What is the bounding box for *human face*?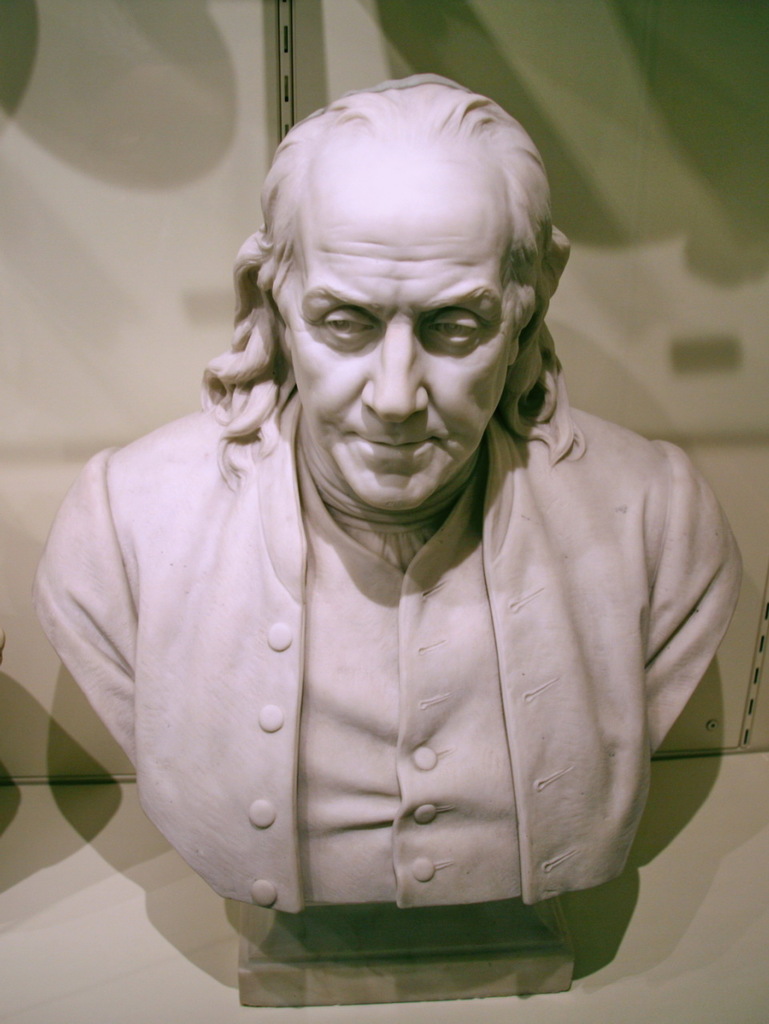
box=[285, 200, 519, 511].
